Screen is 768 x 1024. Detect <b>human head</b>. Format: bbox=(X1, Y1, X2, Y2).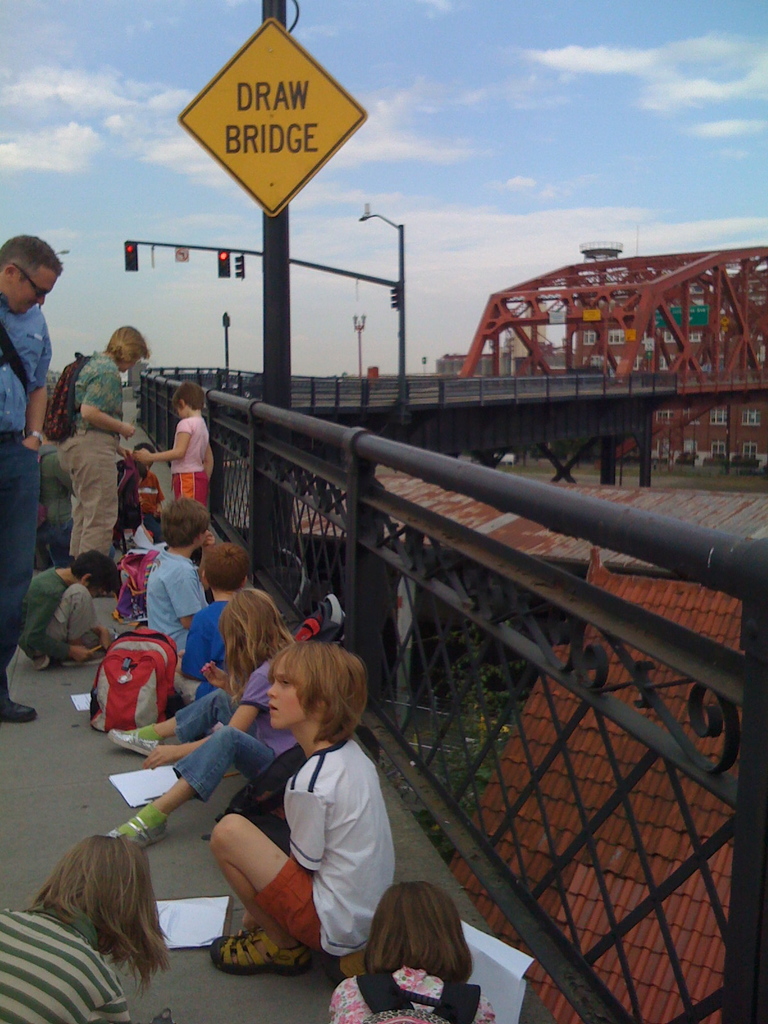
bbox=(155, 502, 212, 548).
